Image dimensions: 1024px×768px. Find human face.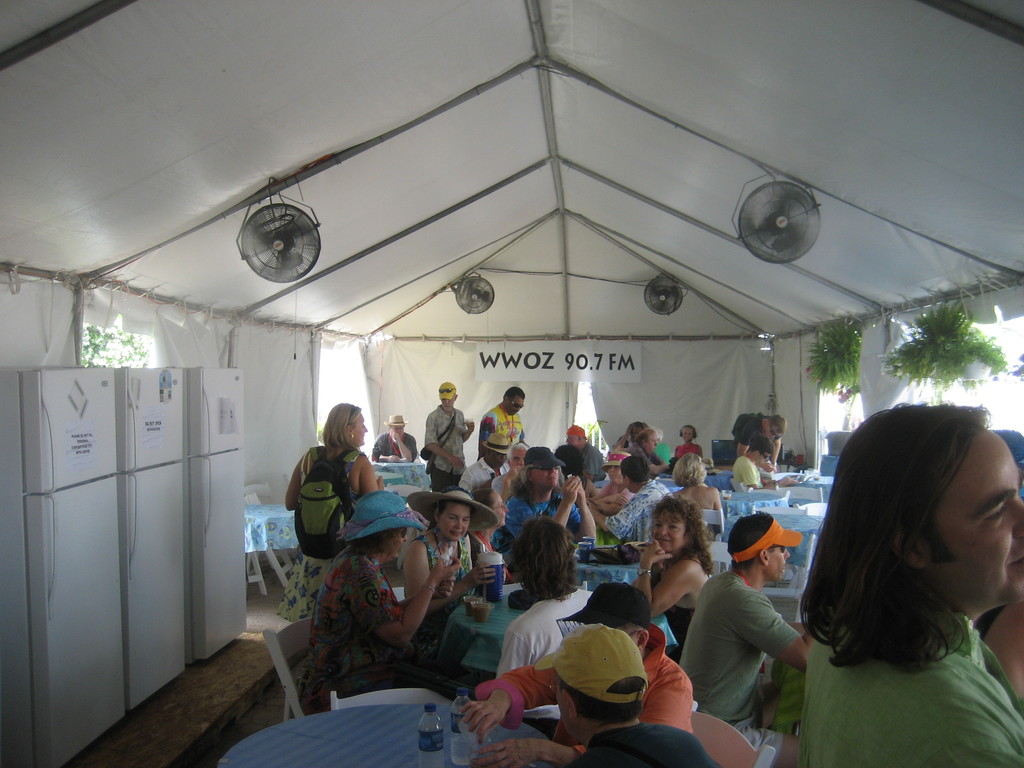
[x1=582, y1=470, x2=593, y2=479].
